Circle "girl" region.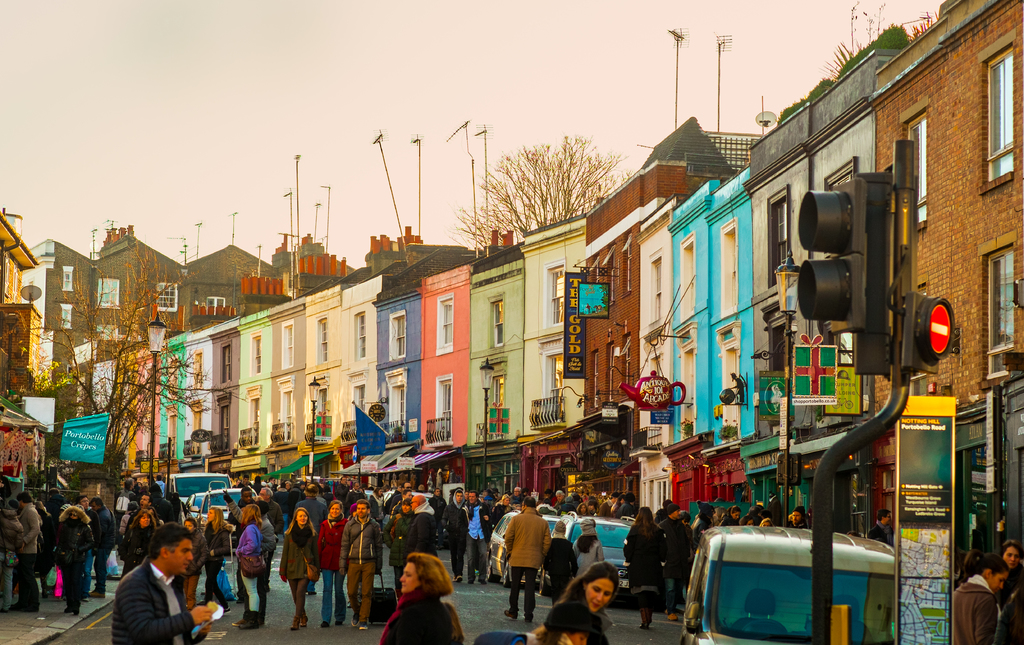
Region: {"left": 279, "top": 507, "right": 323, "bottom": 630}.
